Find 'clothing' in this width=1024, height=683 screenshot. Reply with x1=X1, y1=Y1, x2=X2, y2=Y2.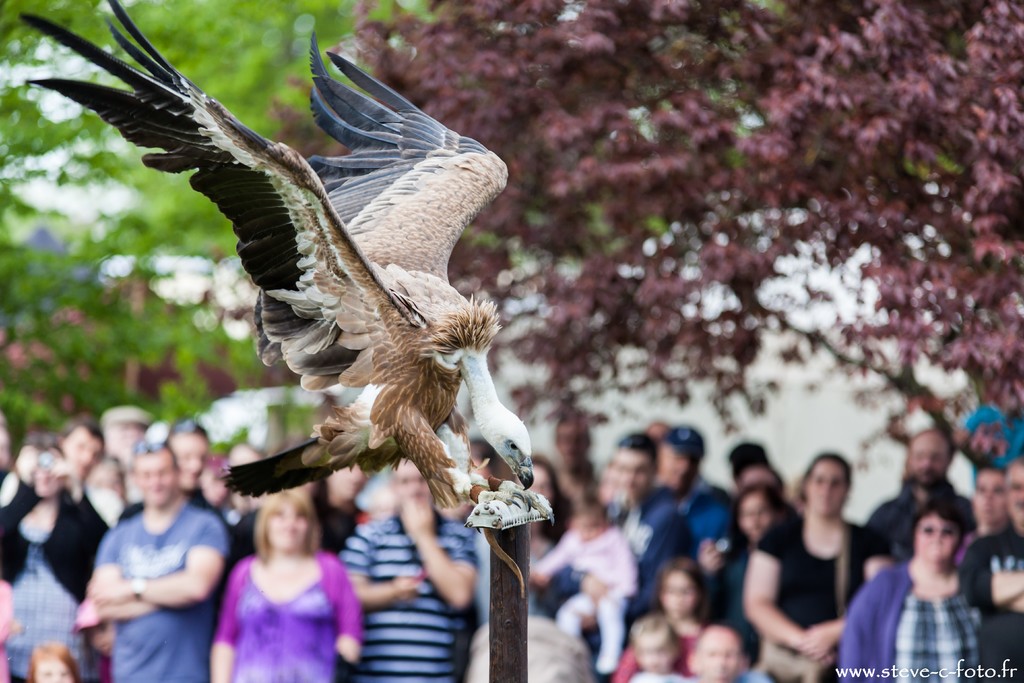
x1=613, y1=619, x2=713, y2=682.
